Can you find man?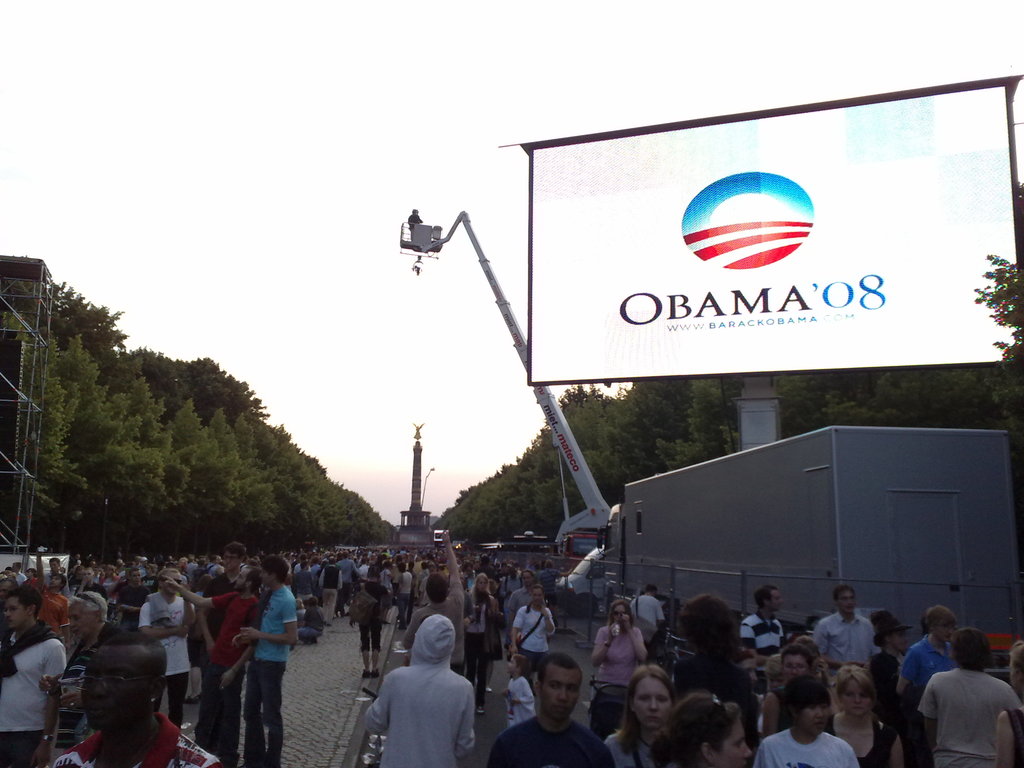
Yes, bounding box: box=[312, 557, 346, 626].
